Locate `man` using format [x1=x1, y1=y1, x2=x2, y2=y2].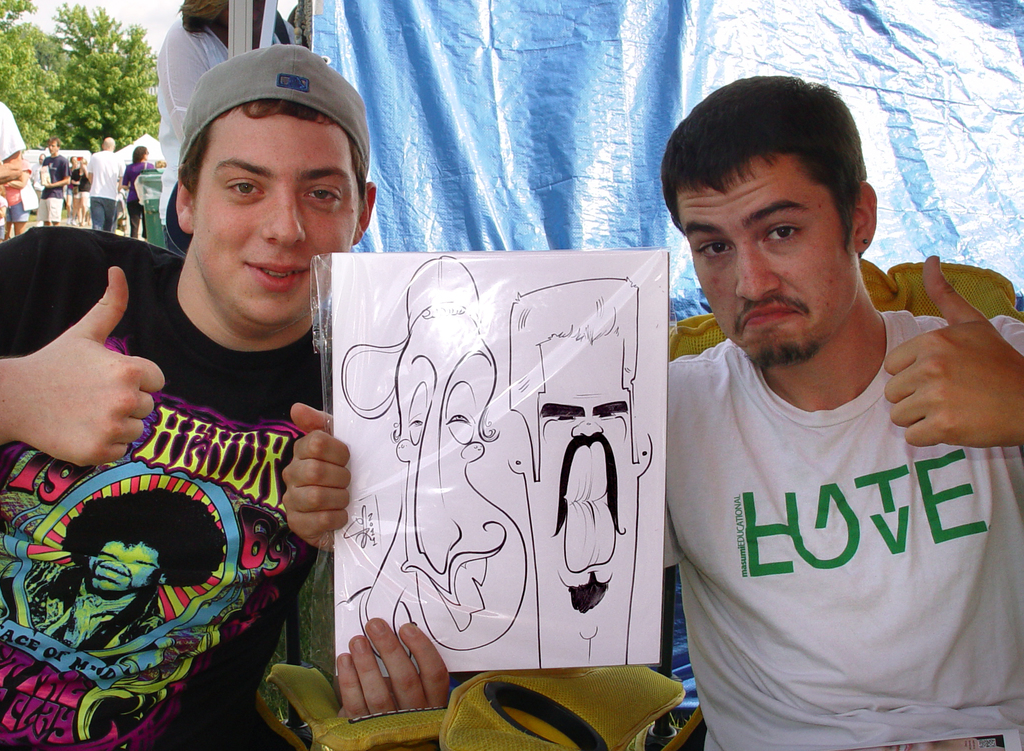
[x1=64, y1=155, x2=81, y2=226].
